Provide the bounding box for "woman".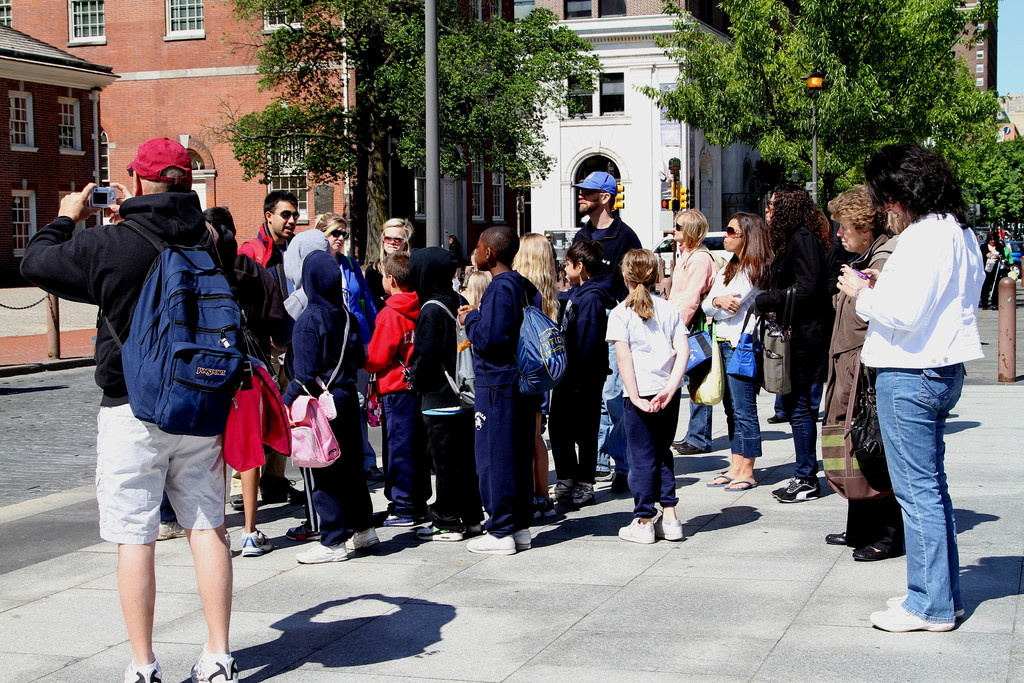
<box>195,204,294,499</box>.
